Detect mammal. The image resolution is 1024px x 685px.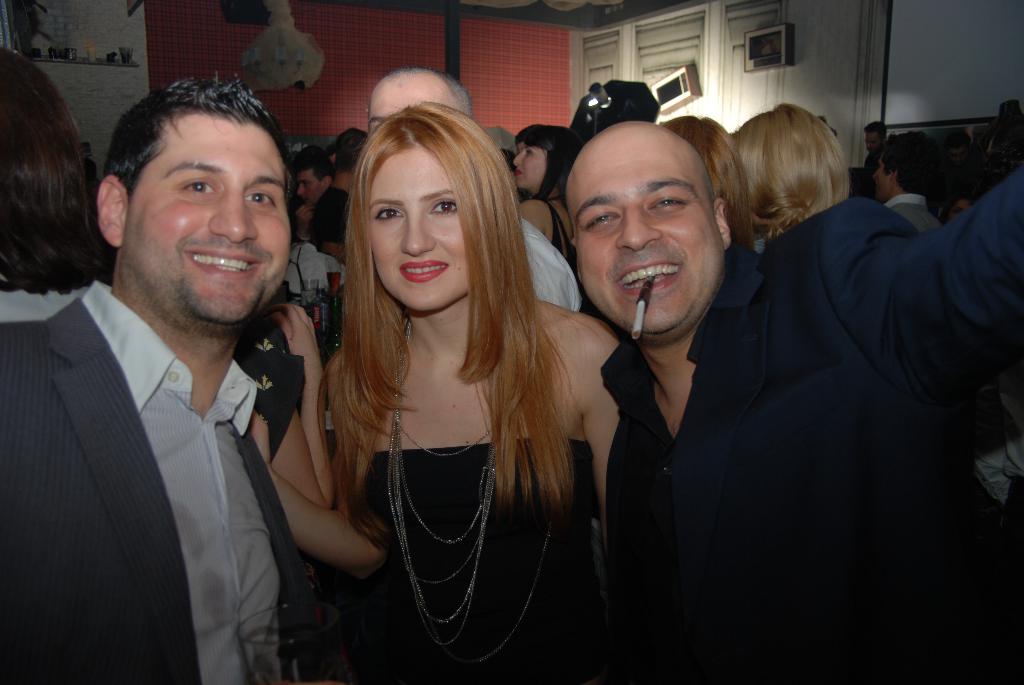
x1=505 y1=122 x2=577 y2=246.
